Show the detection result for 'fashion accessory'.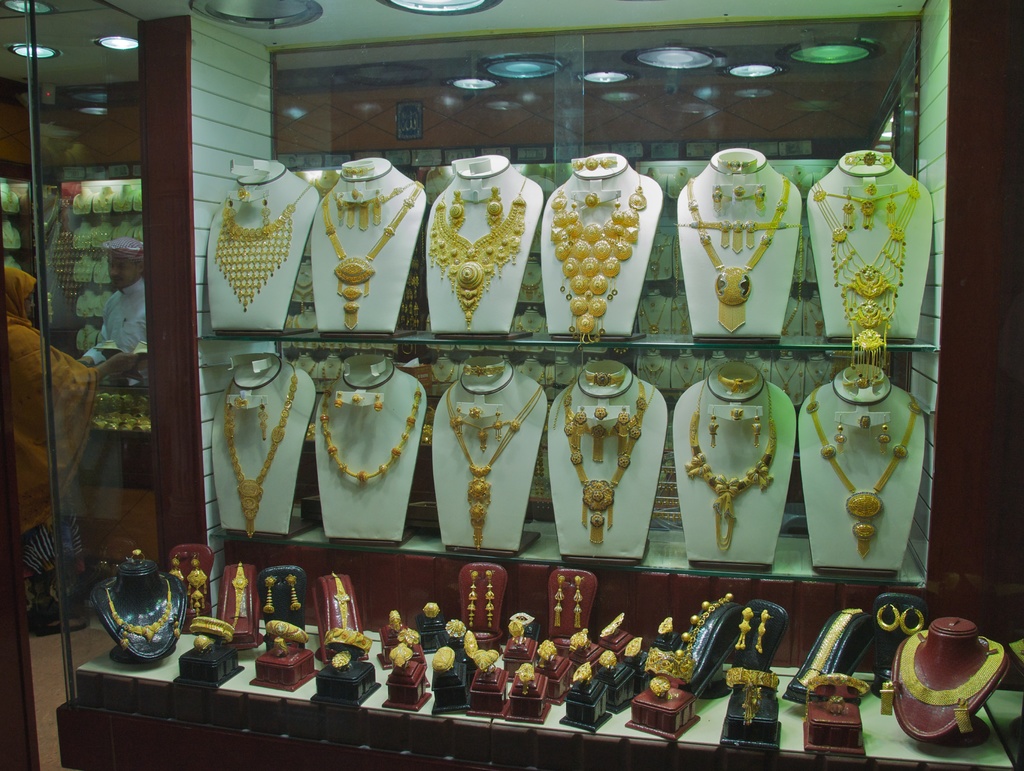
x1=568, y1=631, x2=589, y2=653.
